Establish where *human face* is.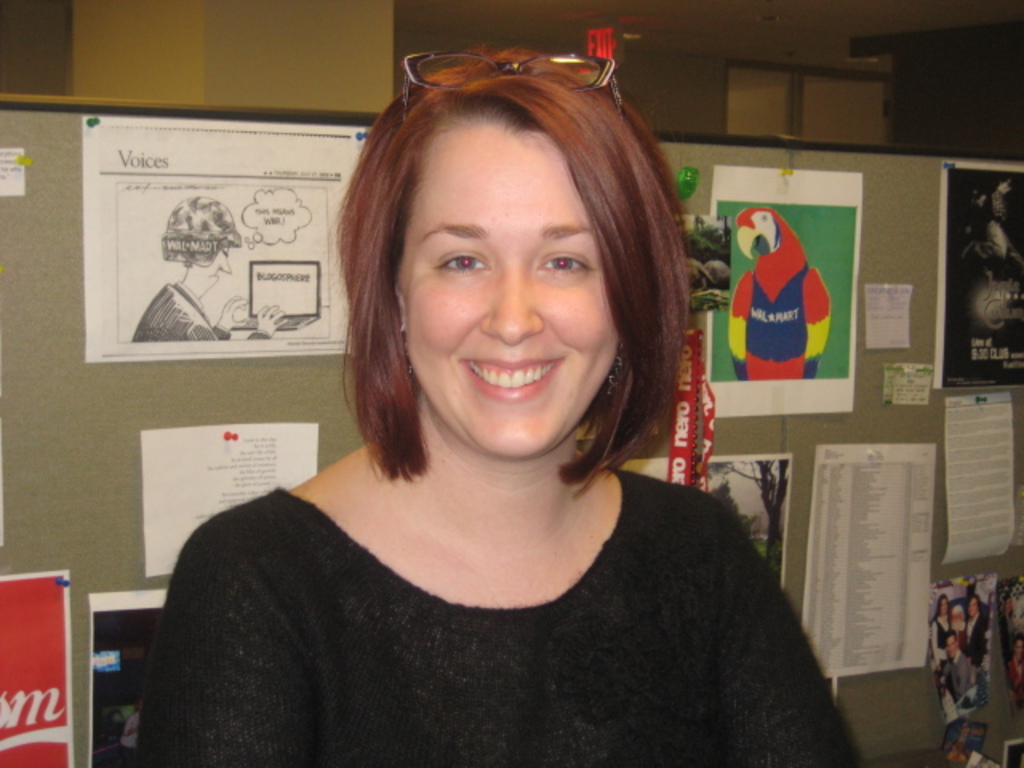
Established at BBox(400, 122, 626, 466).
